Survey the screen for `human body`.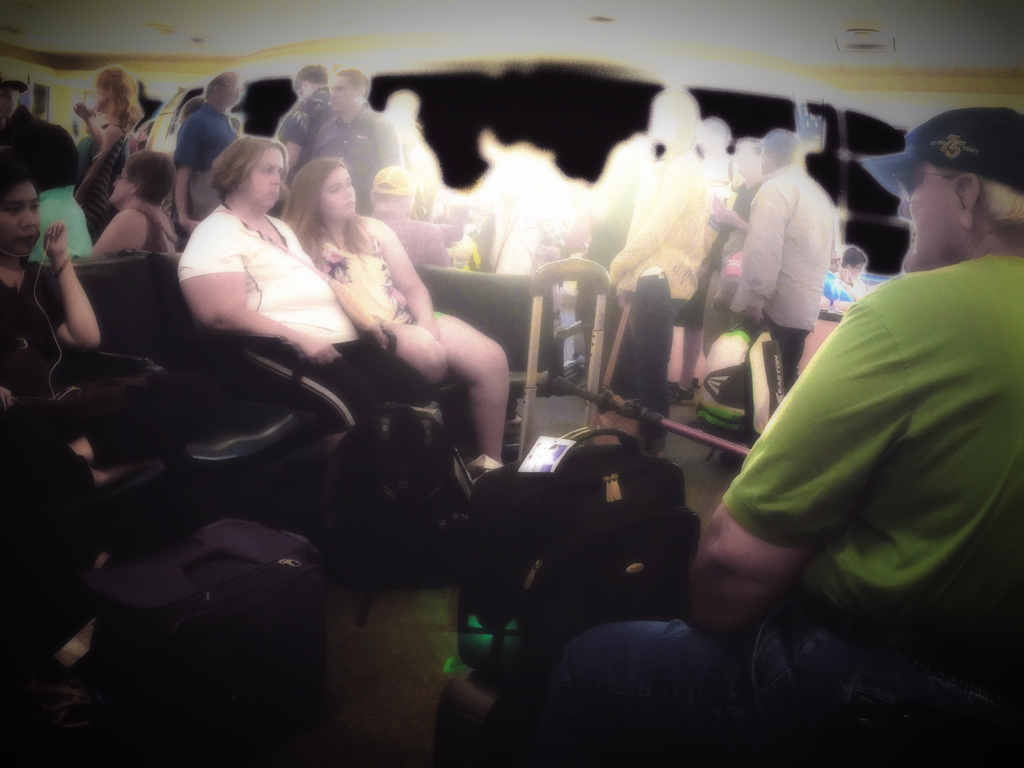
Survey found: crop(389, 80, 461, 228).
